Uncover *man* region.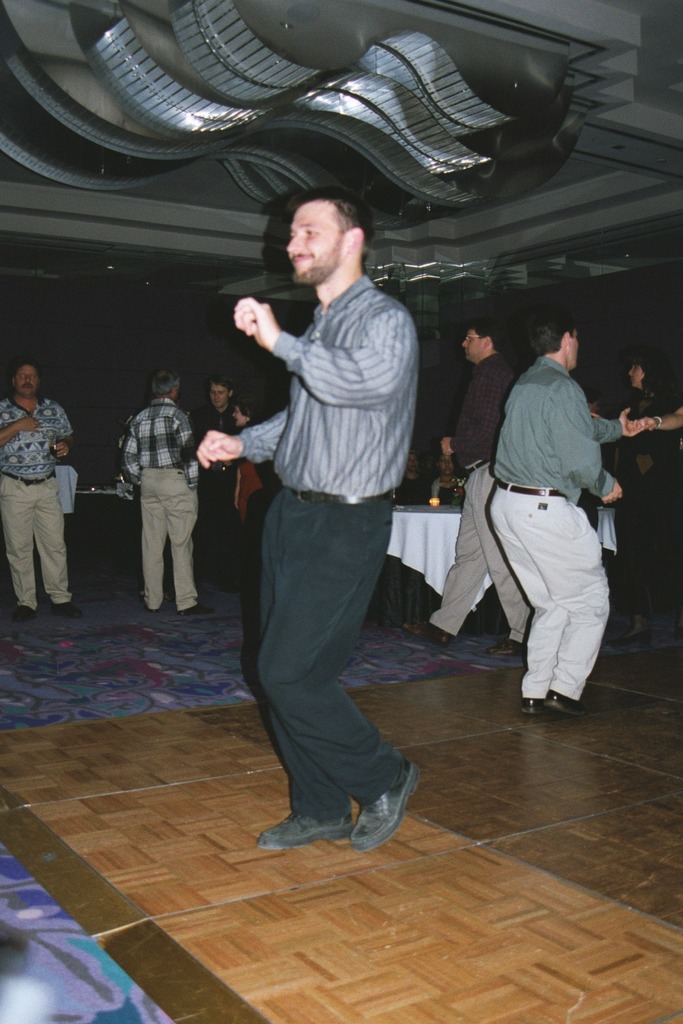
Uncovered: (0,359,82,625).
